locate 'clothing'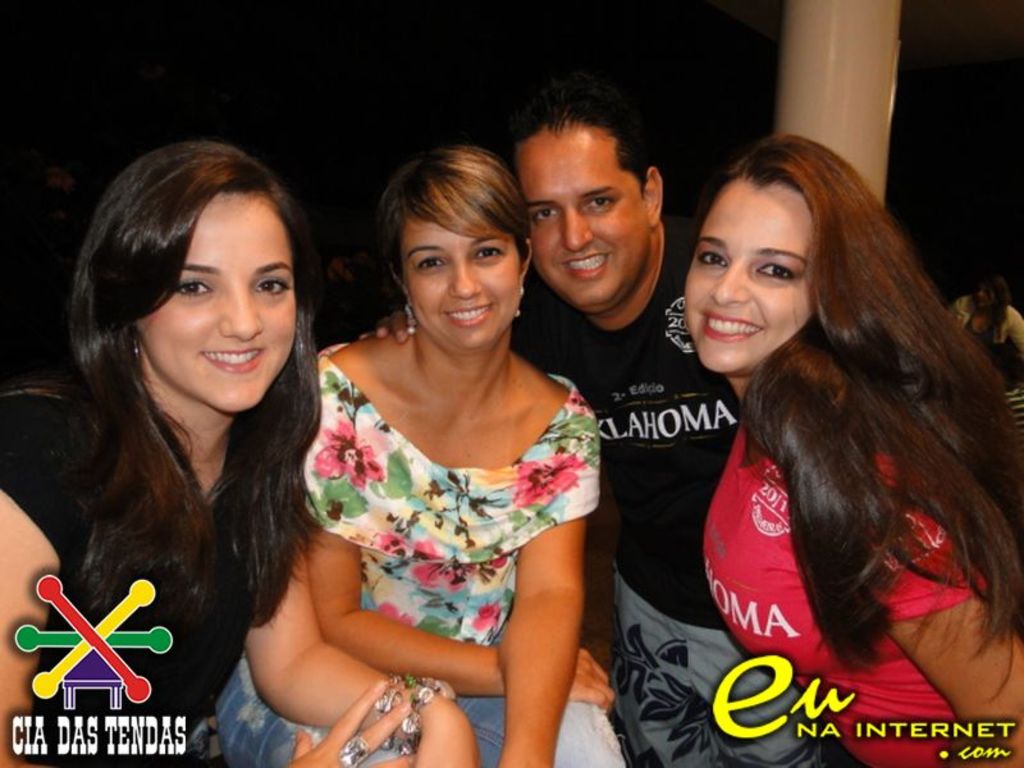
rect(211, 337, 621, 767)
